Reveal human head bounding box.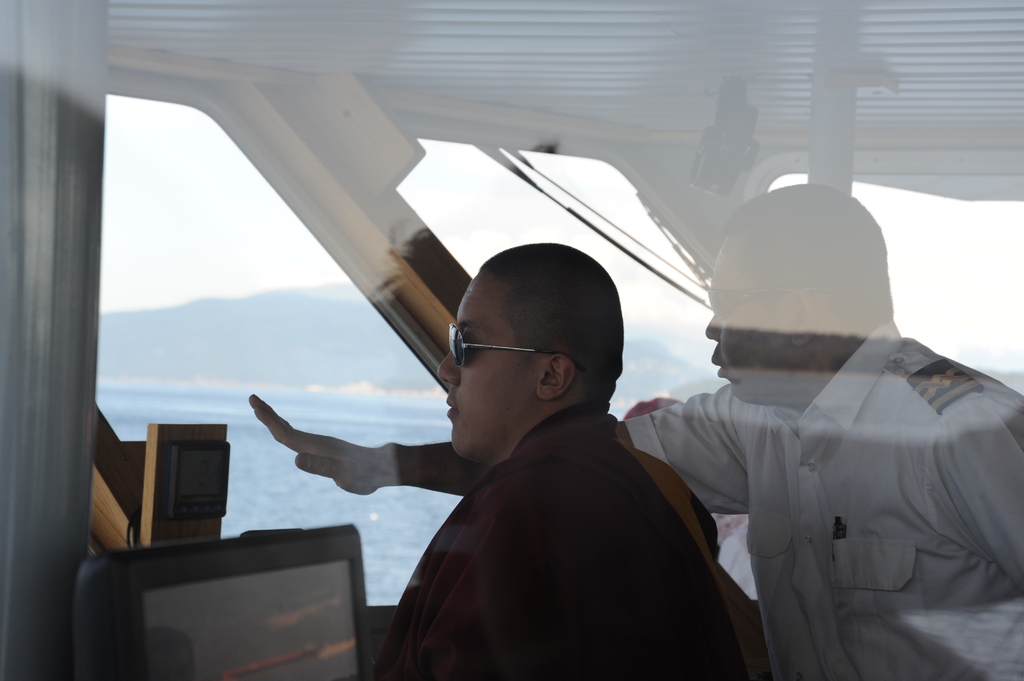
Revealed: {"left": 442, "top": 247, "right": 641, "bottom": 456}.
